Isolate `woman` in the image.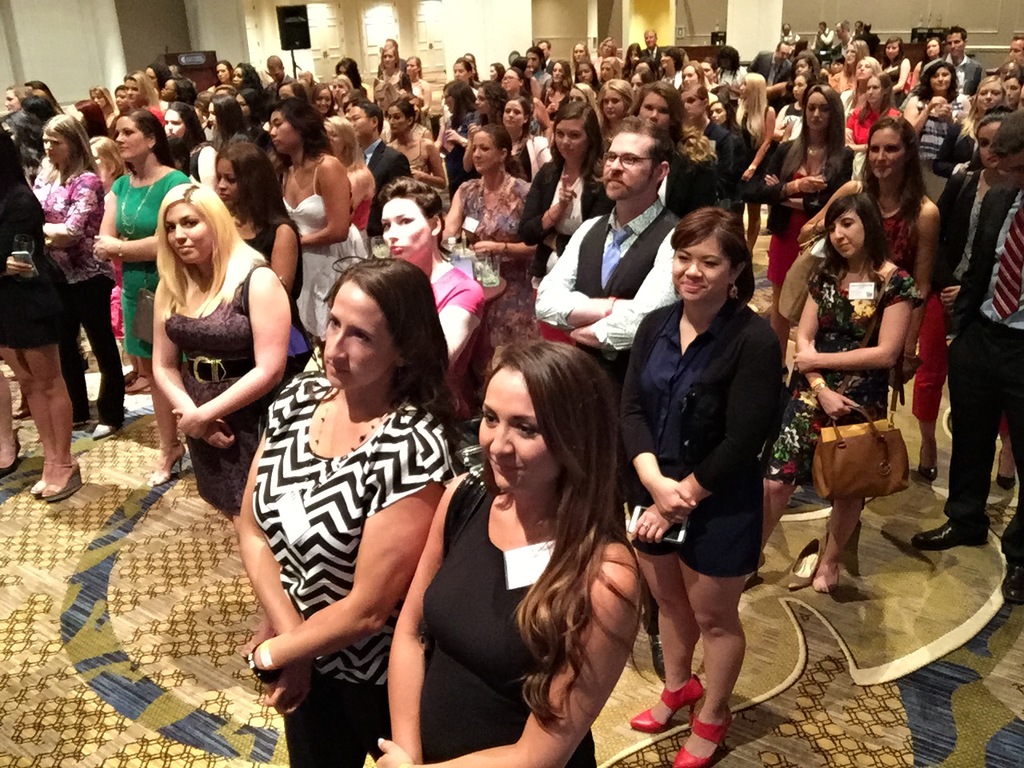
Isolated region: 162,96,209,160.
